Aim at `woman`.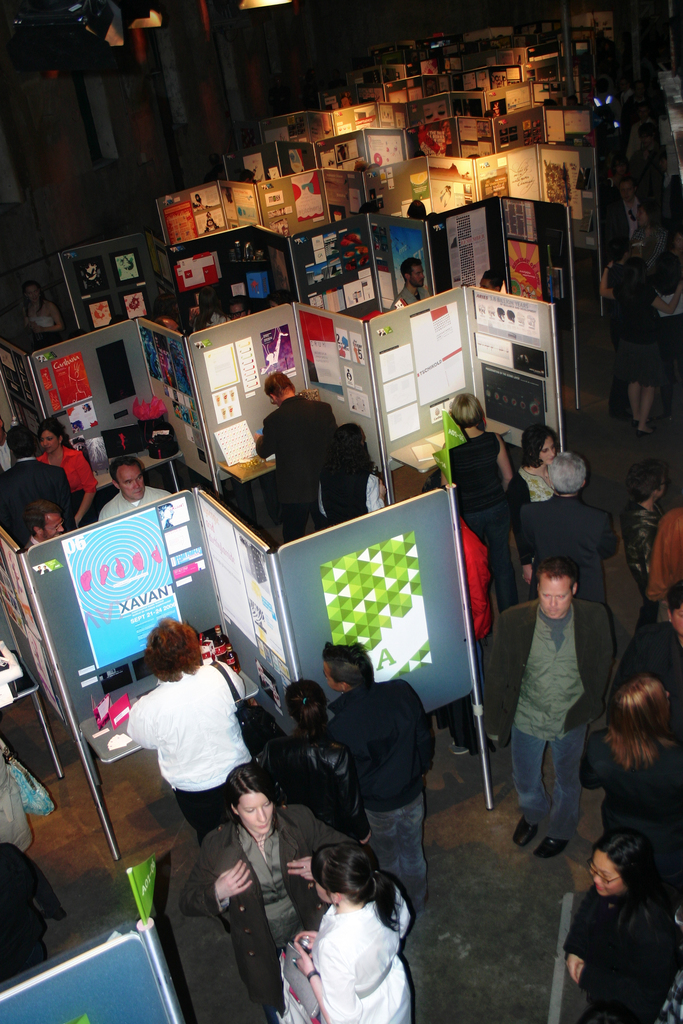
Aimed at {"left": 582, "top": 676, "right": 682, "bottom": 831}.
